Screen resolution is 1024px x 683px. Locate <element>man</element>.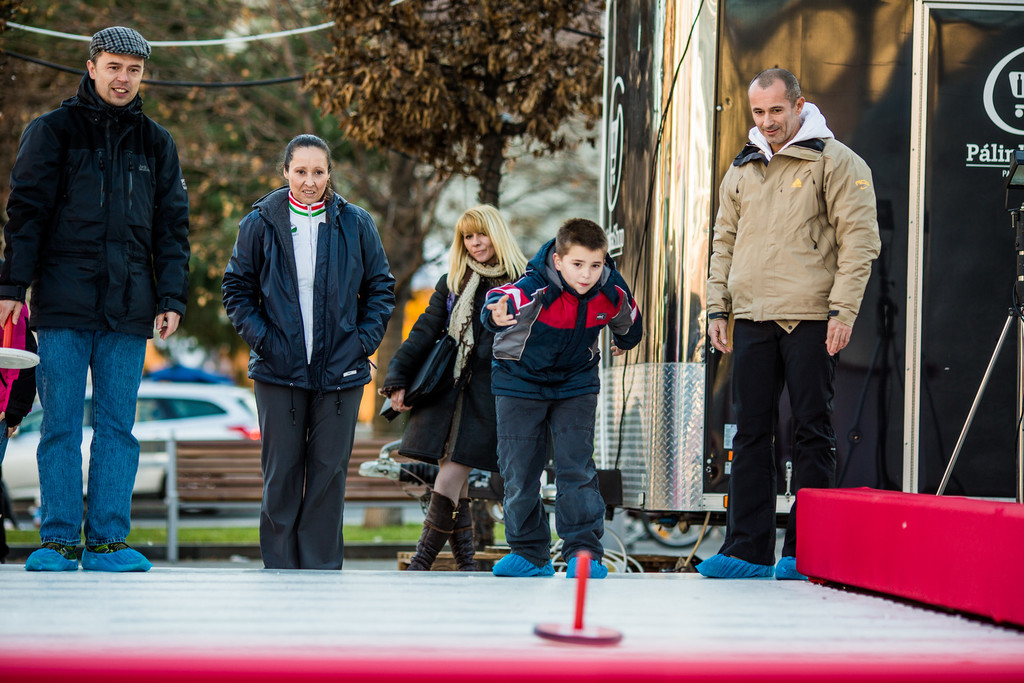
(699,70,888,571).
